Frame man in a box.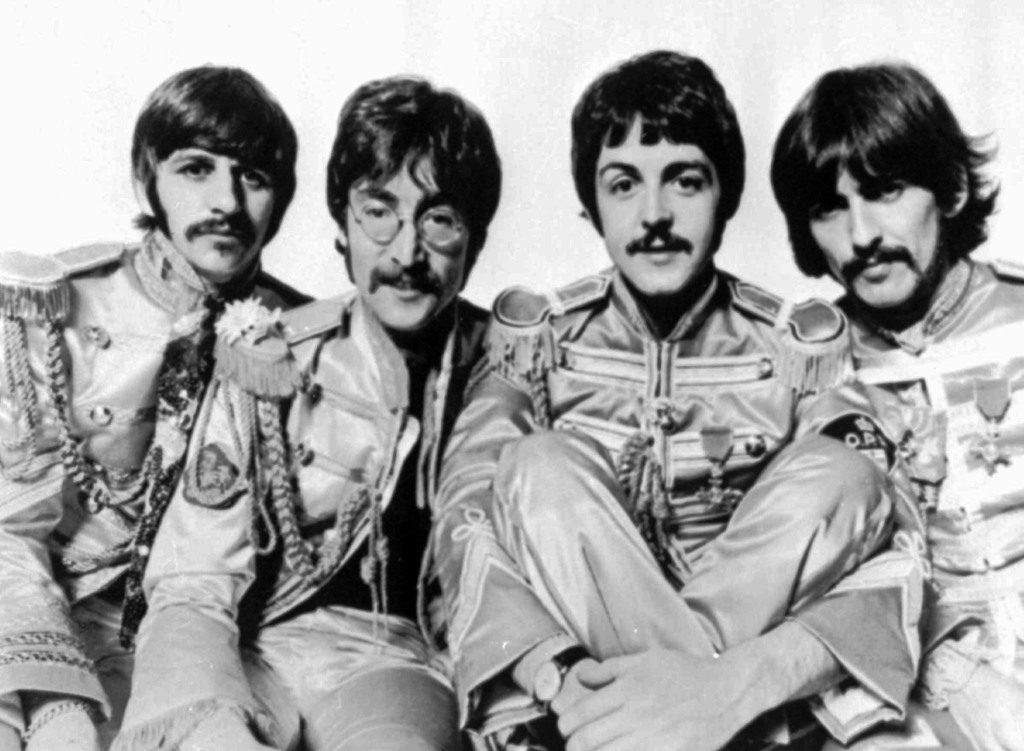
crop(108, 77, 504, 750).
